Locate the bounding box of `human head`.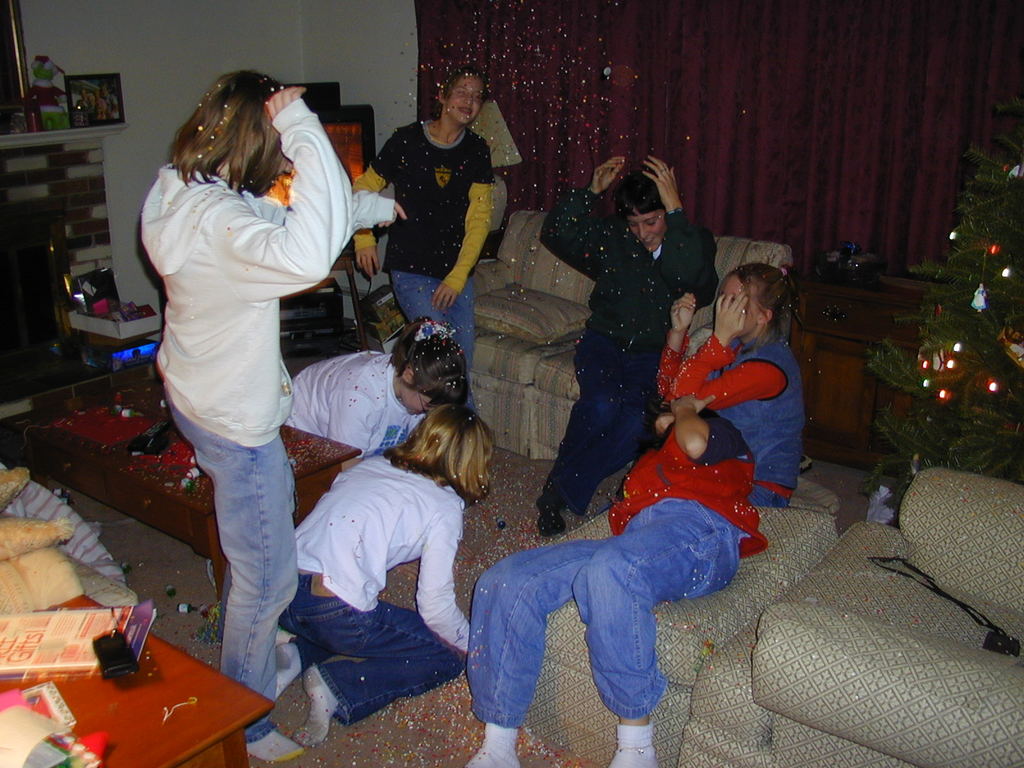
Bounding box: box=[408, 401, 495, 495].
